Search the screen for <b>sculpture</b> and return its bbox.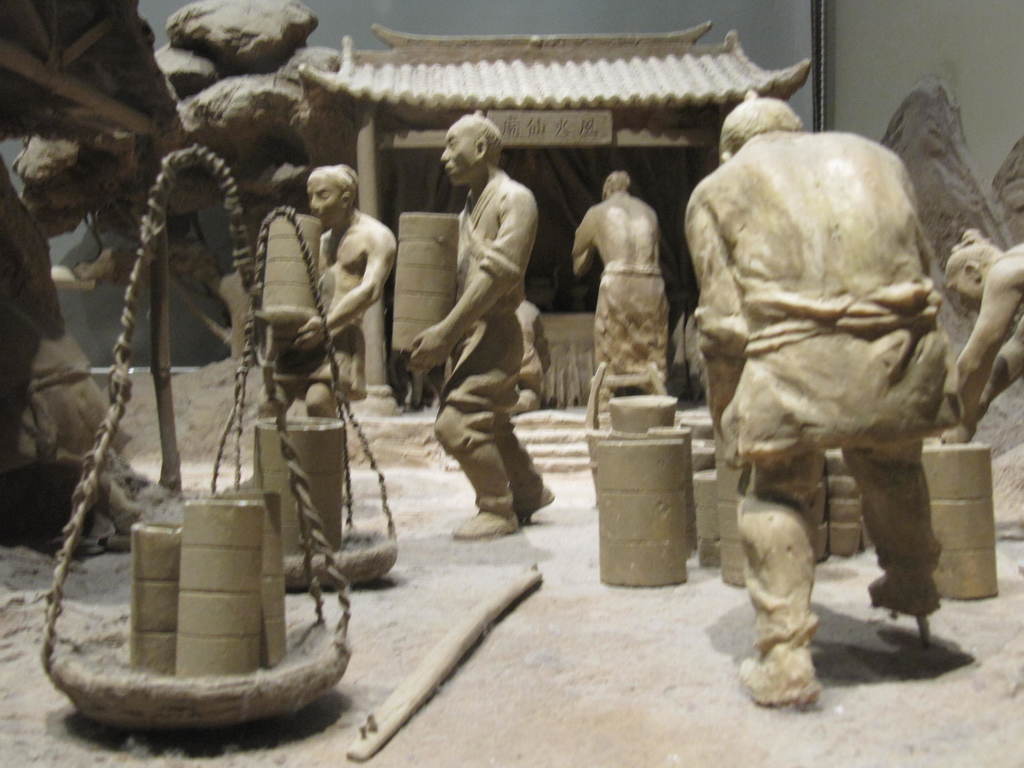
Found: box(936, 229, 1023, 447).
